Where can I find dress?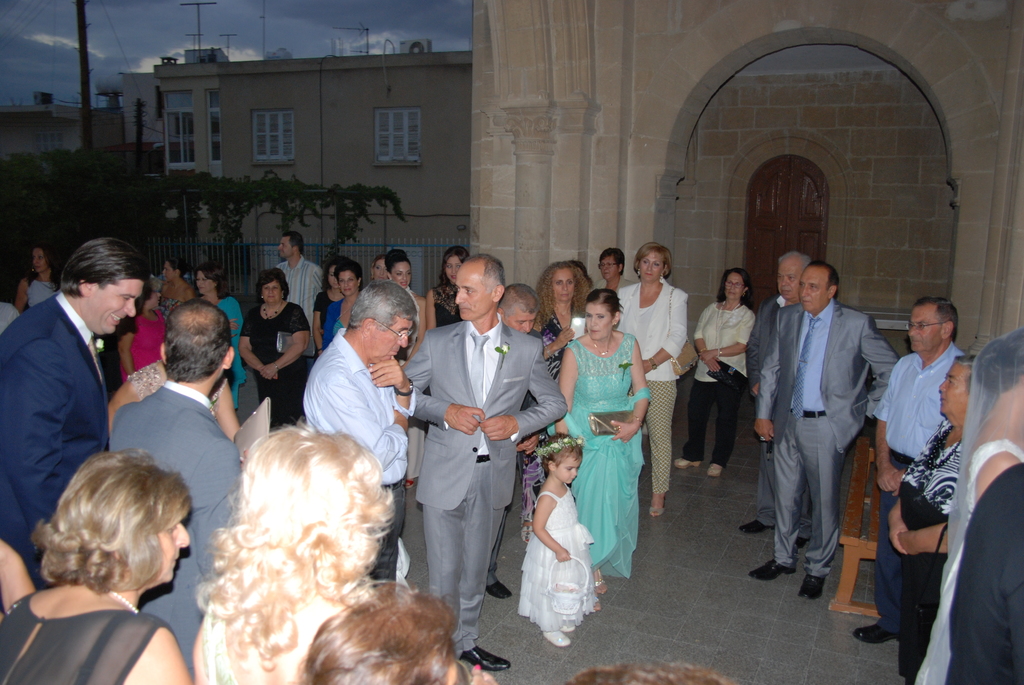
You can find it at (327, 294, 358, 378).
